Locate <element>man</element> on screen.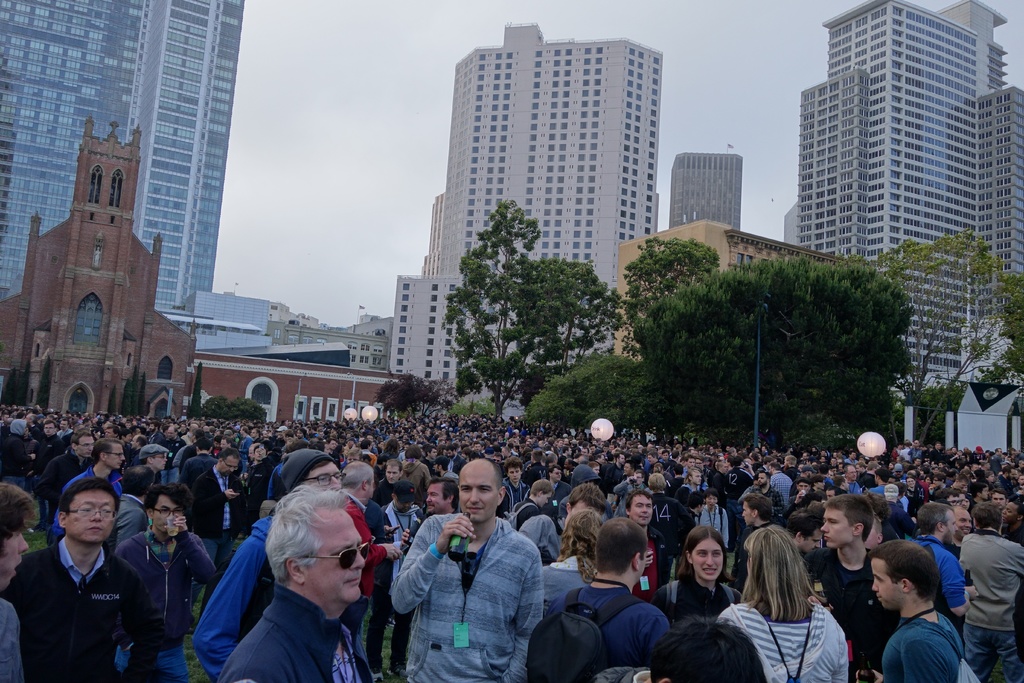
On screen at 460, 417, 463, 418.
